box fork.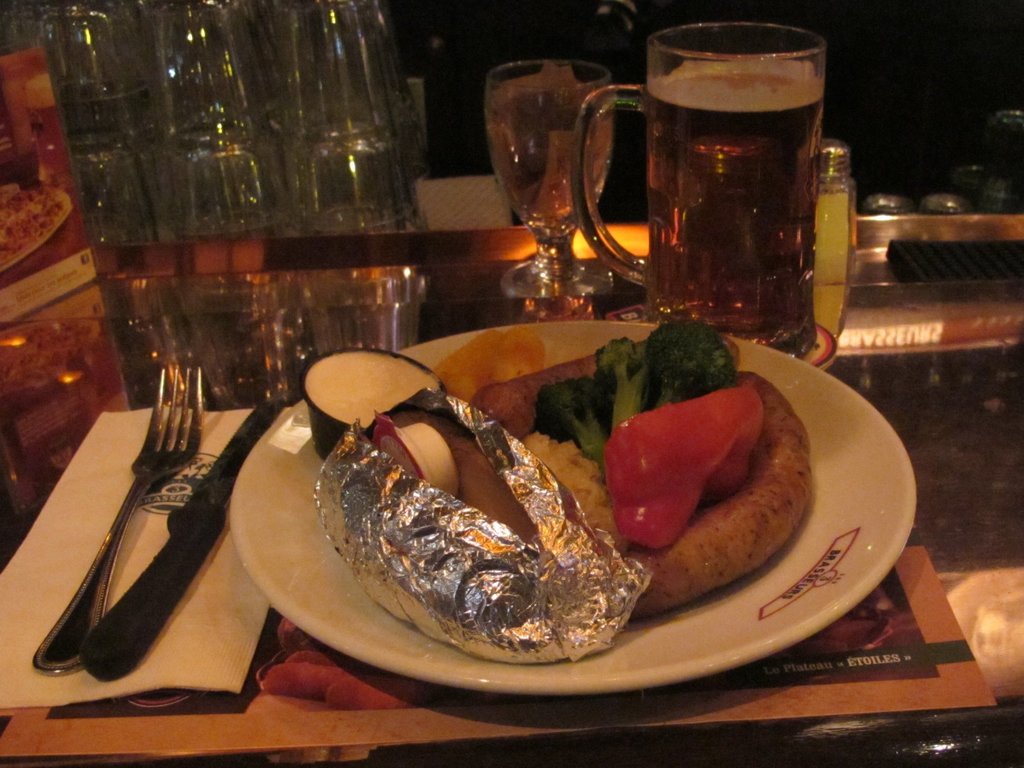
[x1=52, y1=373, x2=250, y2=685].
